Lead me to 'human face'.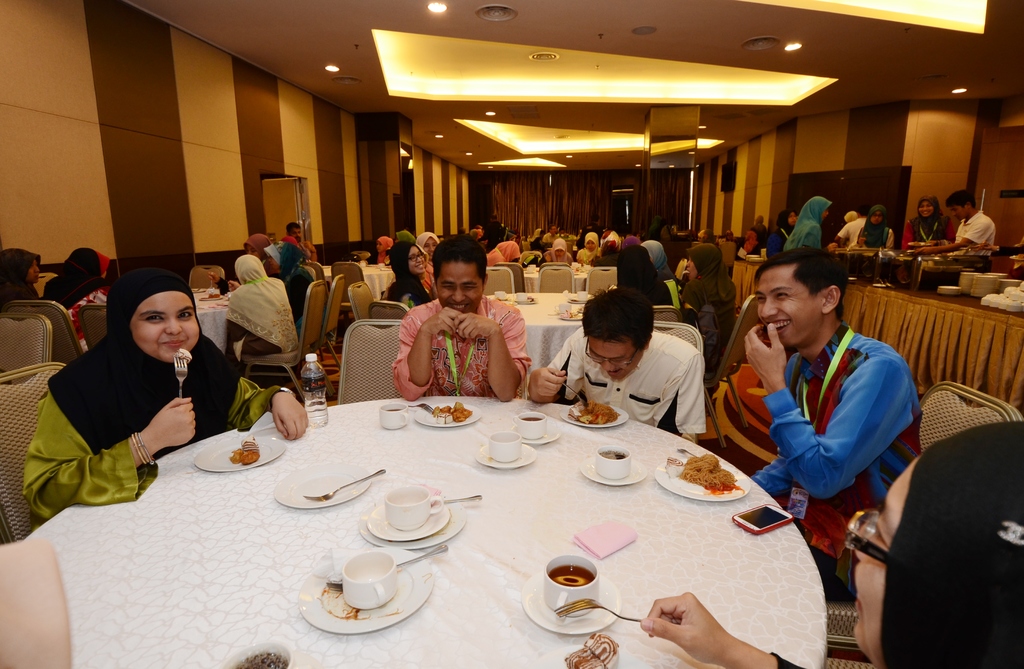
Lead to crop(755, 267, 824, 350).
